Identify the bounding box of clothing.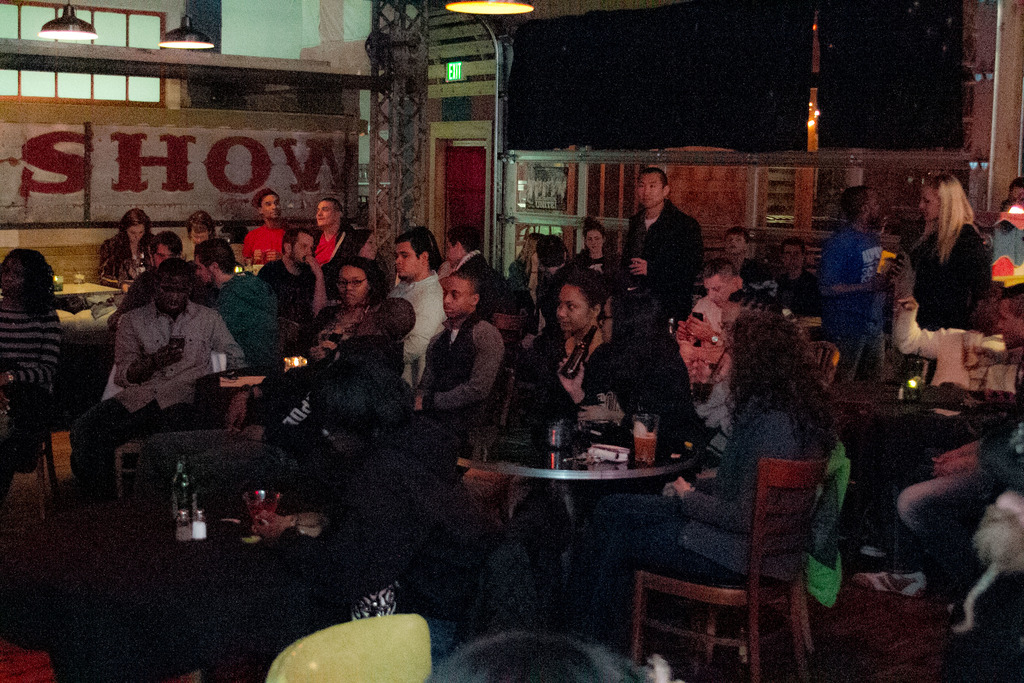
select_region(310, 223, 355, 282).
